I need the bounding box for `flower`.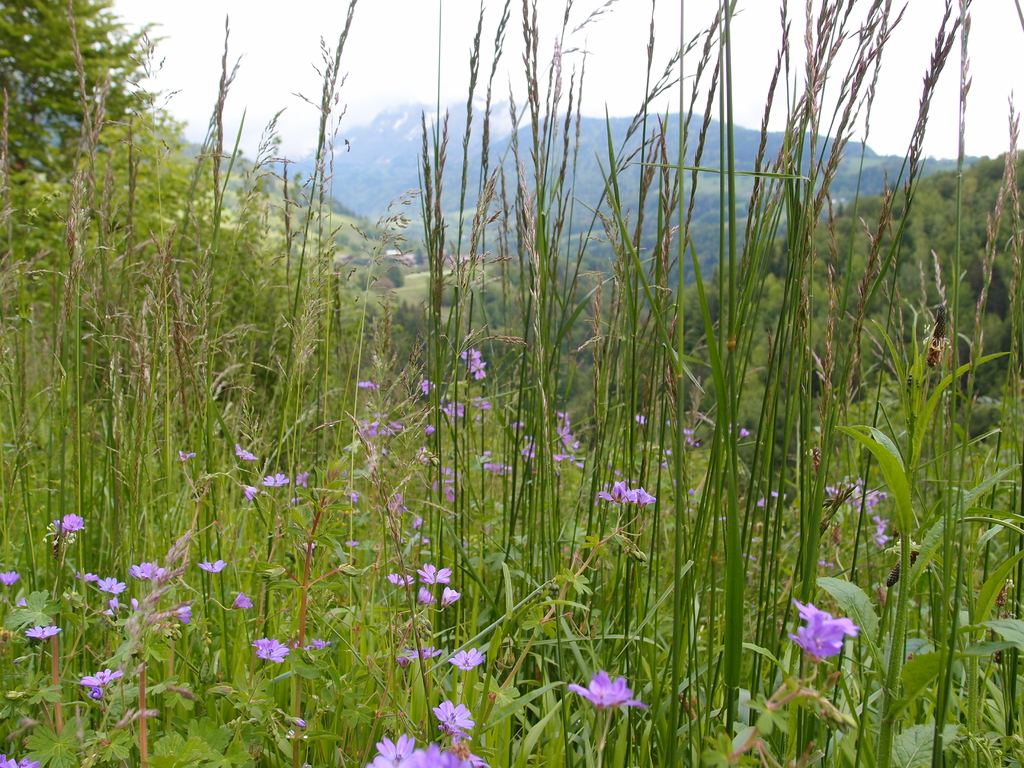
Here it is: Rect(565, 668, 635, 708).
